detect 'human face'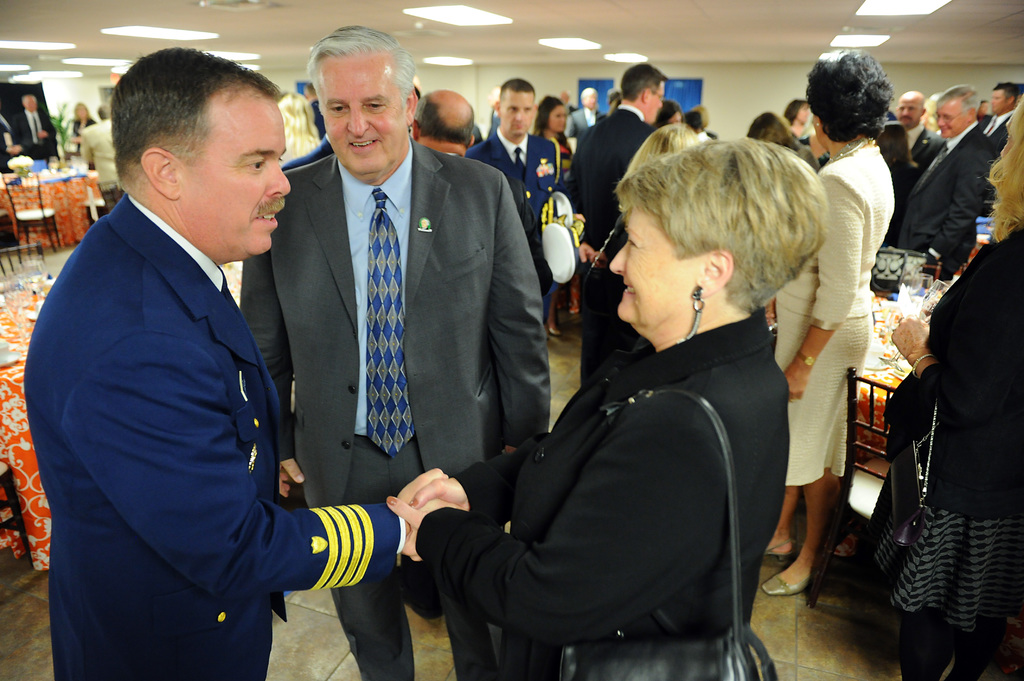
BBox(644, 79, 669, 125)
